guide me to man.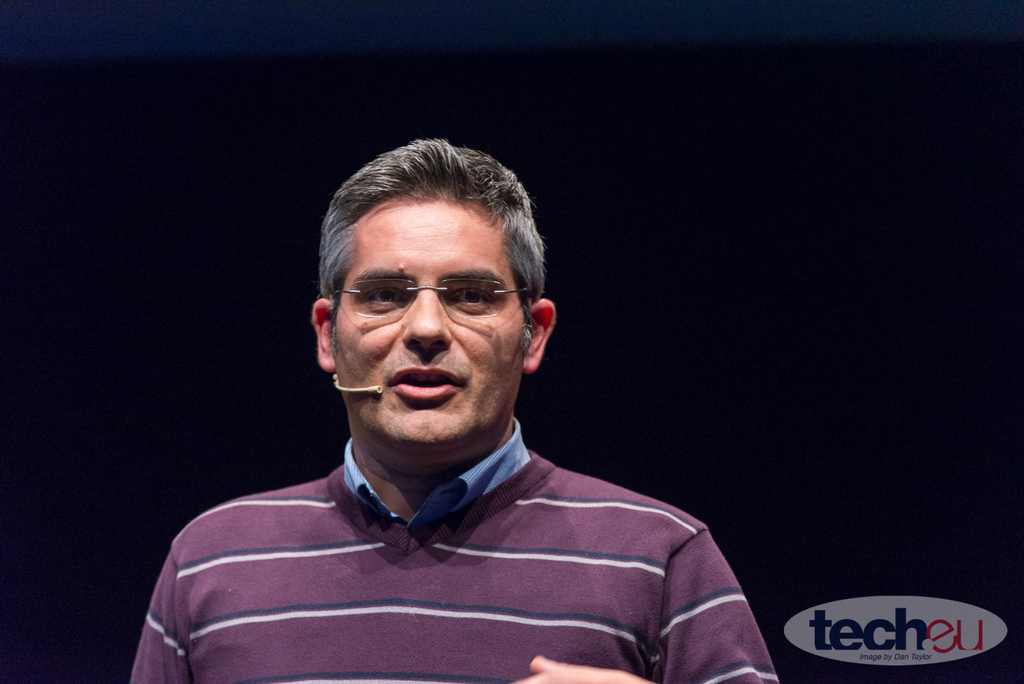
Guidance: bbox=(143, 136, 735, 683).
